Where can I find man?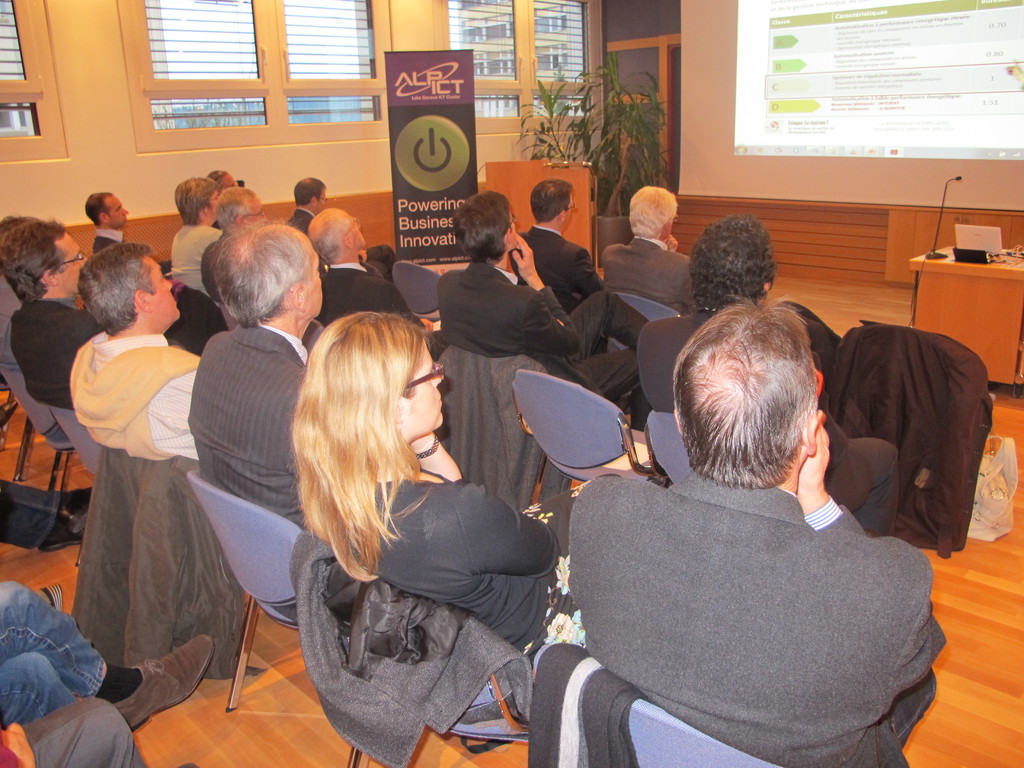
You can find it at detection(284, 175, 319, 234).
